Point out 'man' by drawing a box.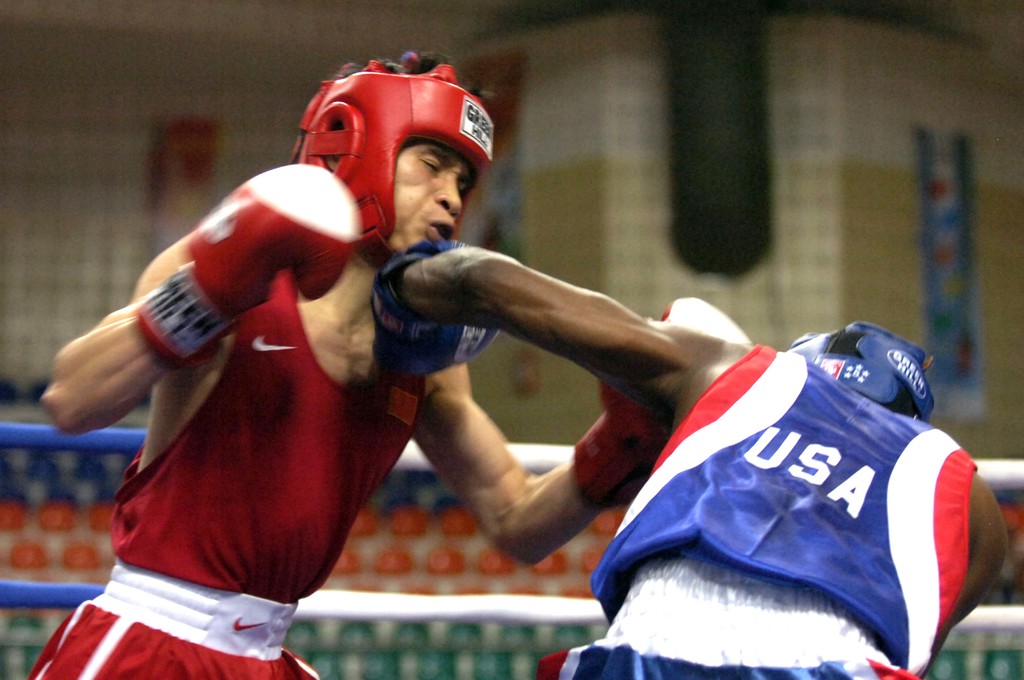
(360, 239, 1016, 679).
